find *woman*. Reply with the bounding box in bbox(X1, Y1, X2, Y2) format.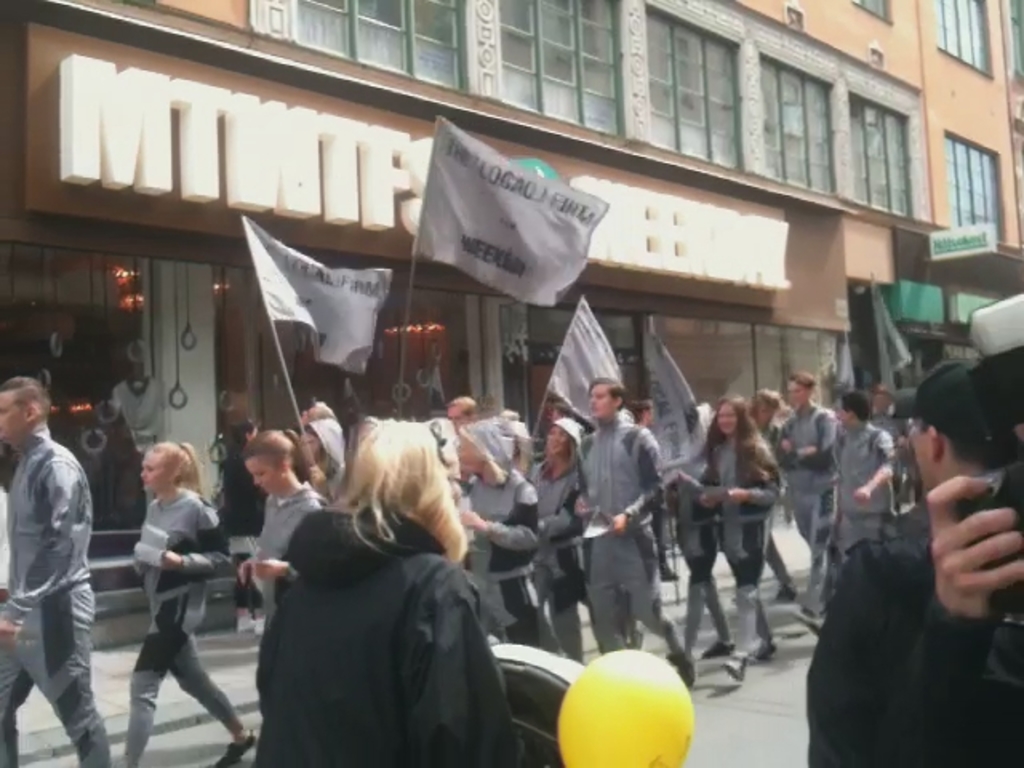
bbox(238, 434, 331, 742).
